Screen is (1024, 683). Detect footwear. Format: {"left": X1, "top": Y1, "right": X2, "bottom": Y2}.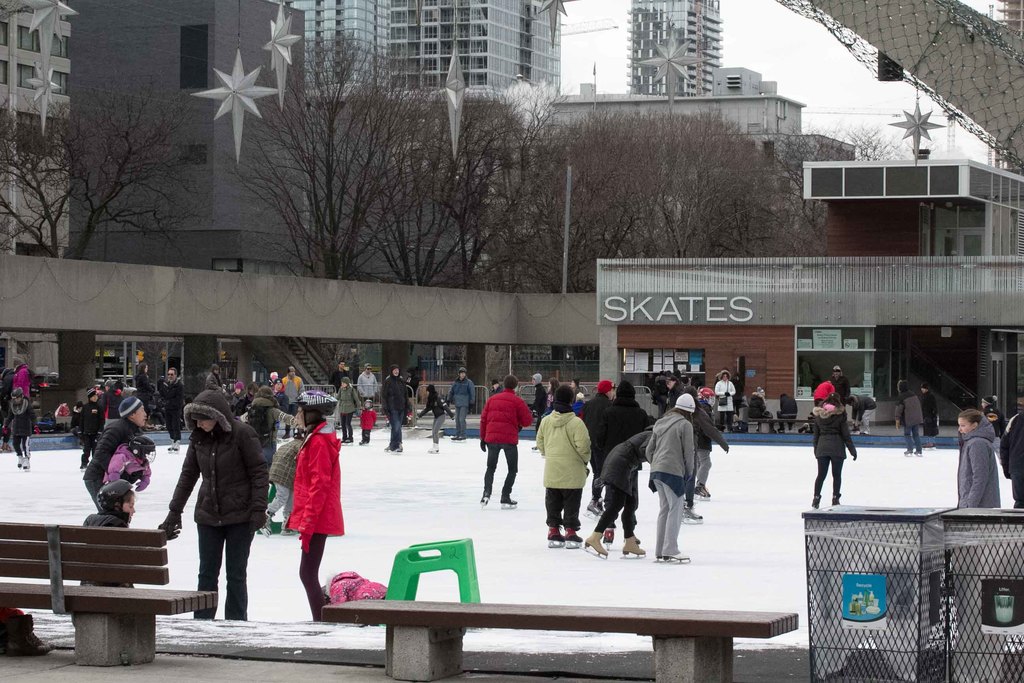
{"left": 669, "top": 547, "right": 691, "bottom": 557}.
